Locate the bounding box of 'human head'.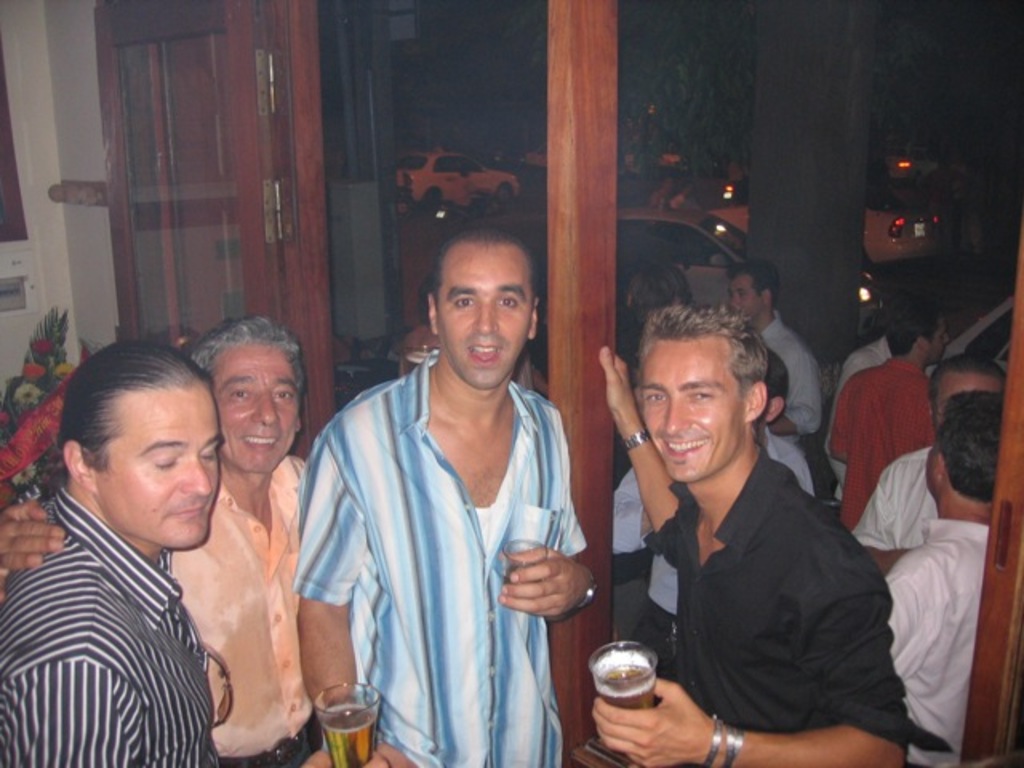
Bounding box: left=51, top=346, right=219, bottom=547.
